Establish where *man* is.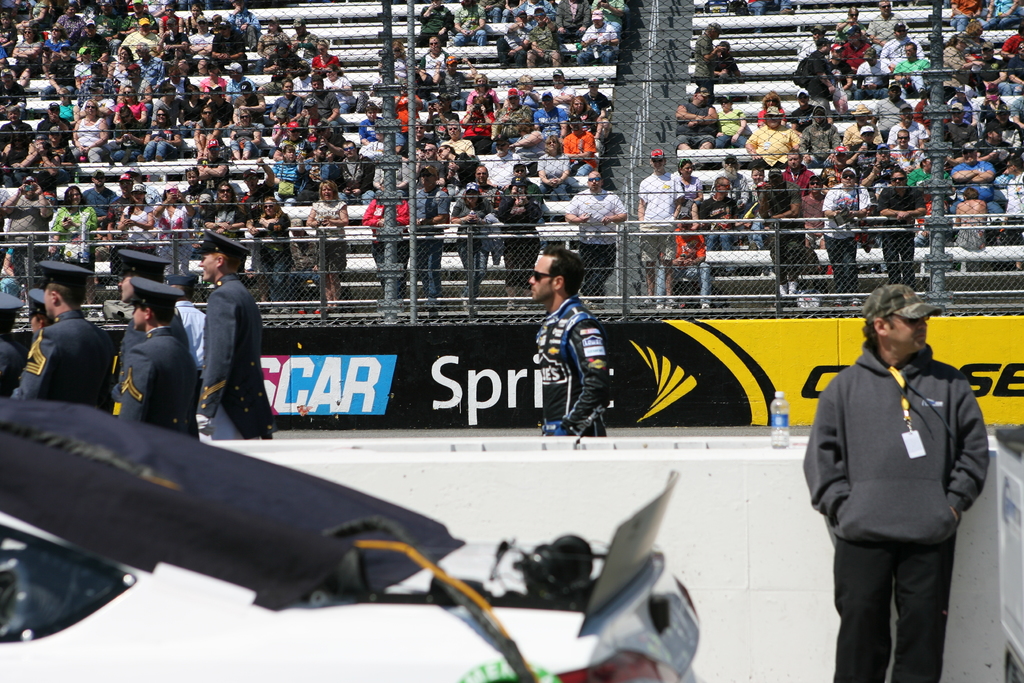
Established at 152:83:184:124.
